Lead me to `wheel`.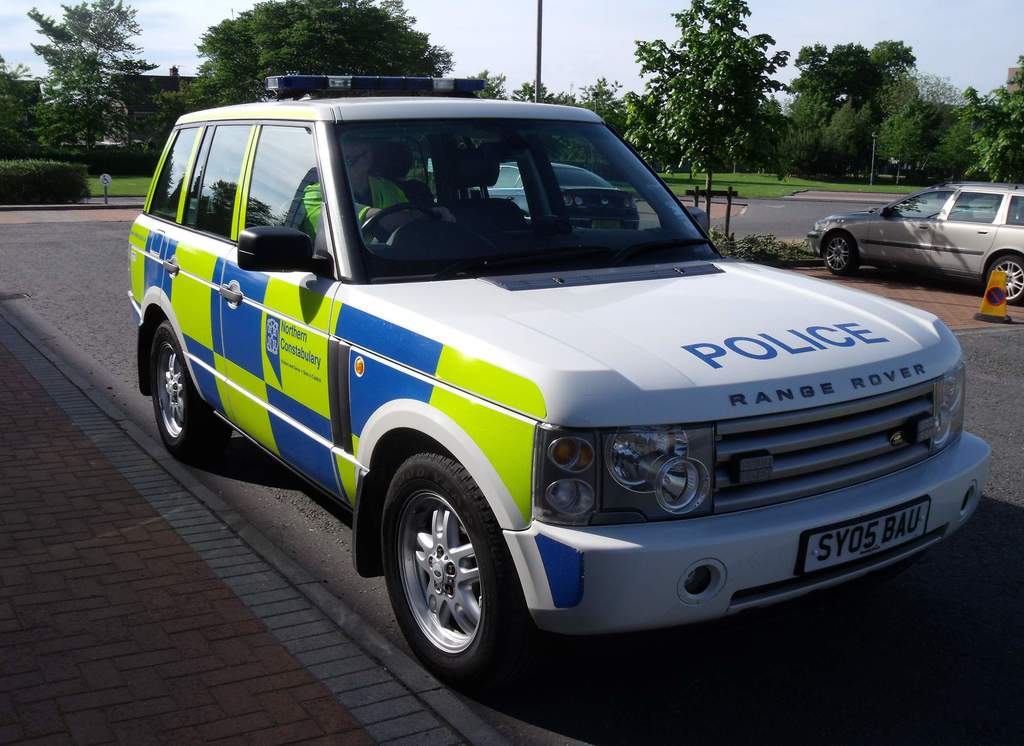
Lead to 145:315:232:462.
